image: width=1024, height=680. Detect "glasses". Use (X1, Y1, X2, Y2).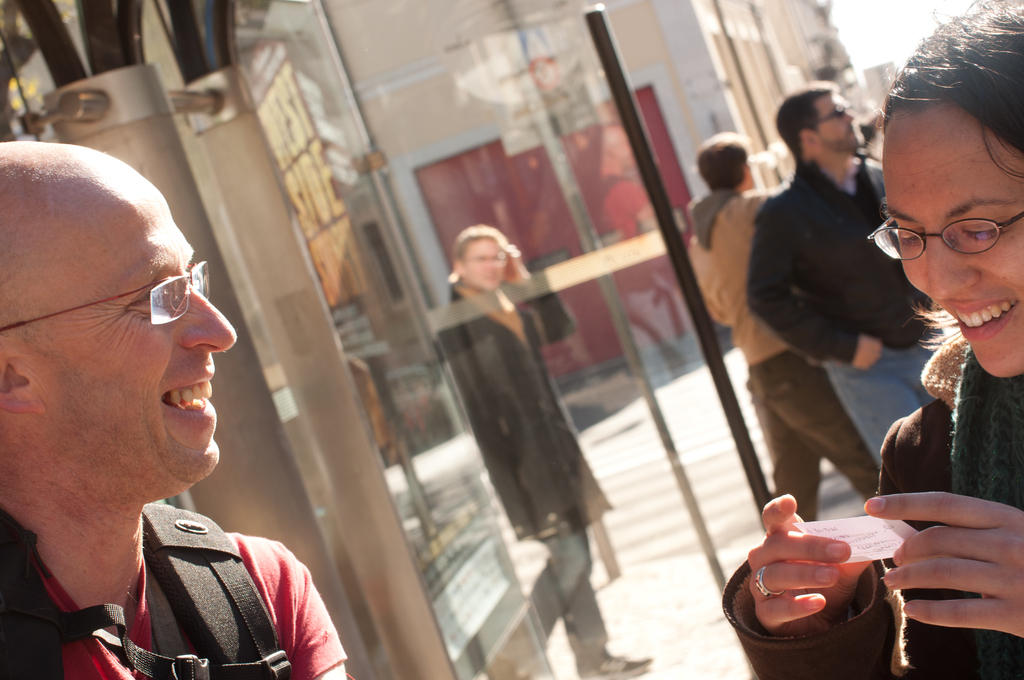
(806, 99, 856, 130).
